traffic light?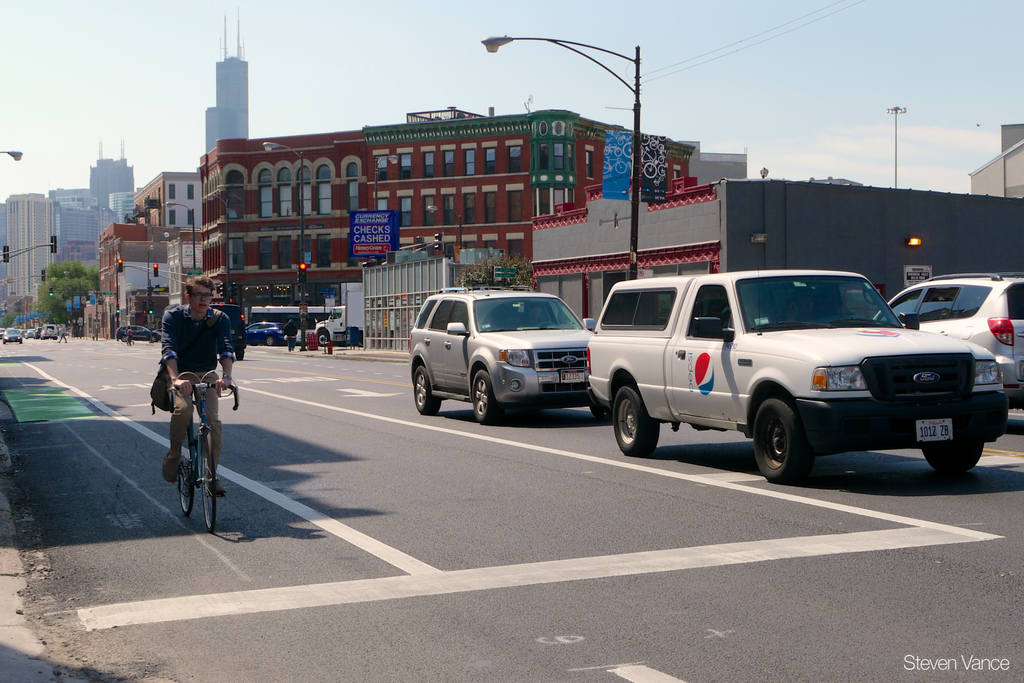
[3, 247, 9, 263]
